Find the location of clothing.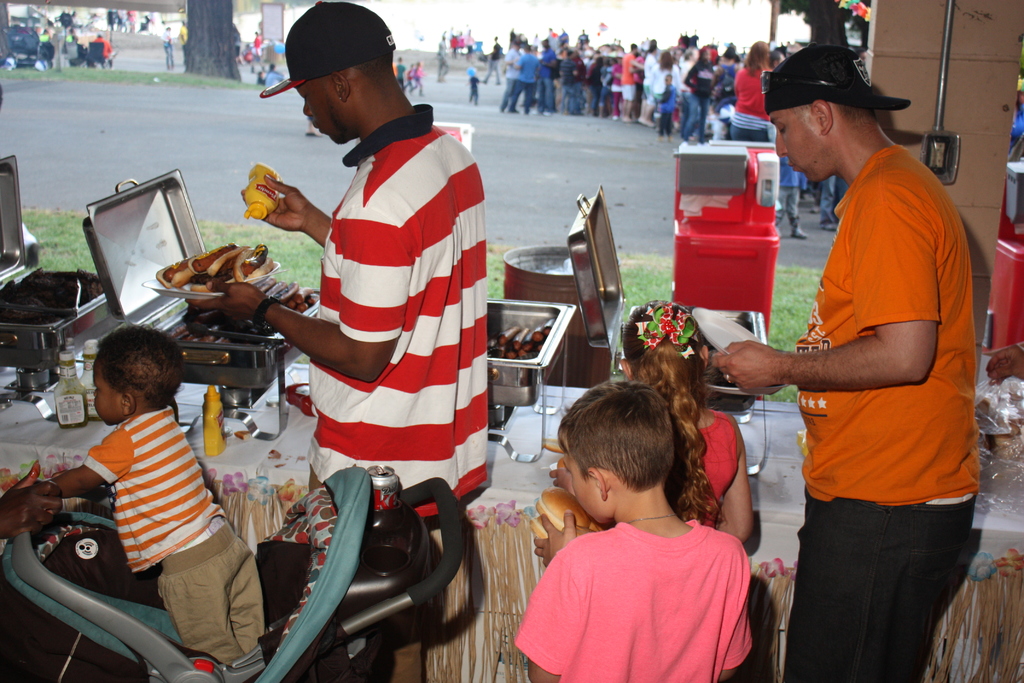
Location: BBox(1007, 110, 1023, 172).
